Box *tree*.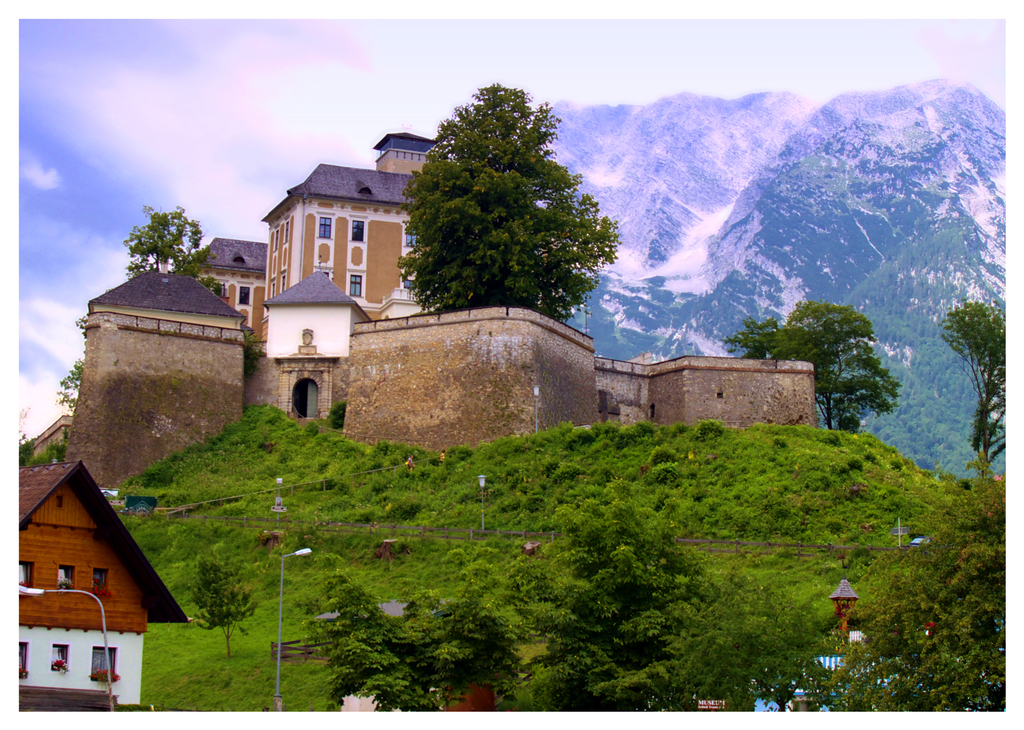
488:482:730:709.
